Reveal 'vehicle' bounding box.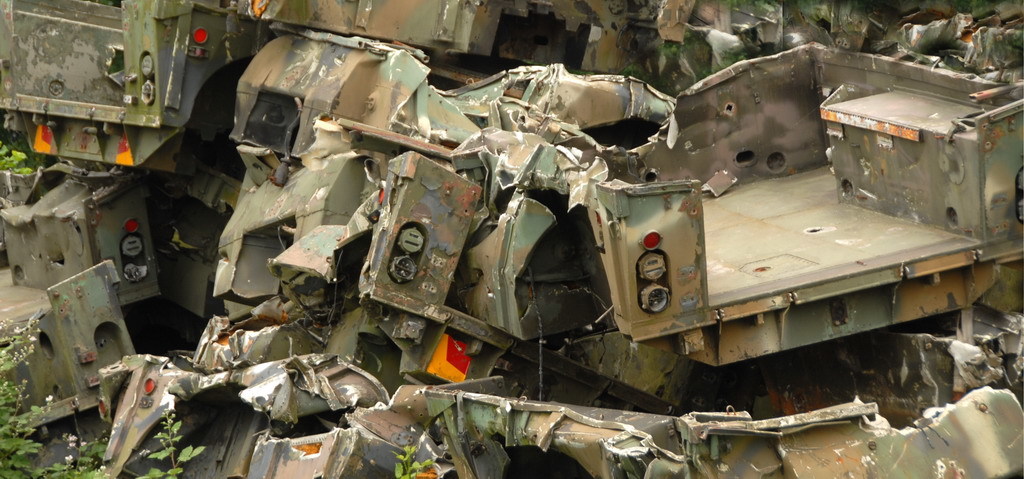
Revealed: region(0, 0, 1023, 478).
